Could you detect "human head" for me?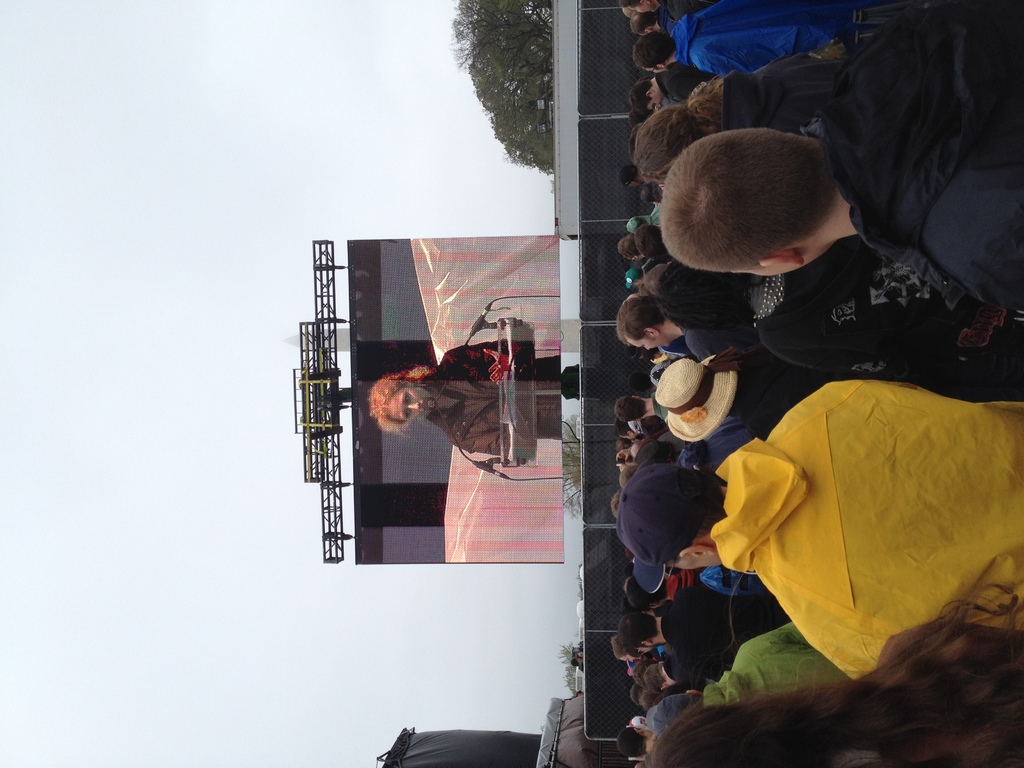
Detection result: [x1=632, y1=81, x2=661, y2=108].
